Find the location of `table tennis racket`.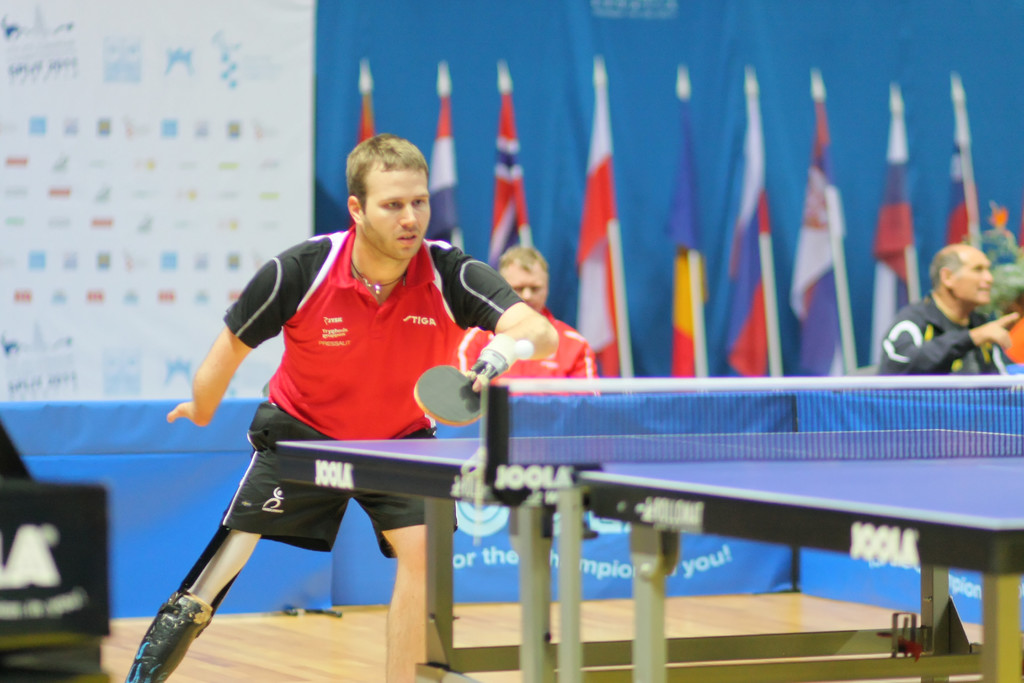
Location: locate(412, 358, 497, 431).
